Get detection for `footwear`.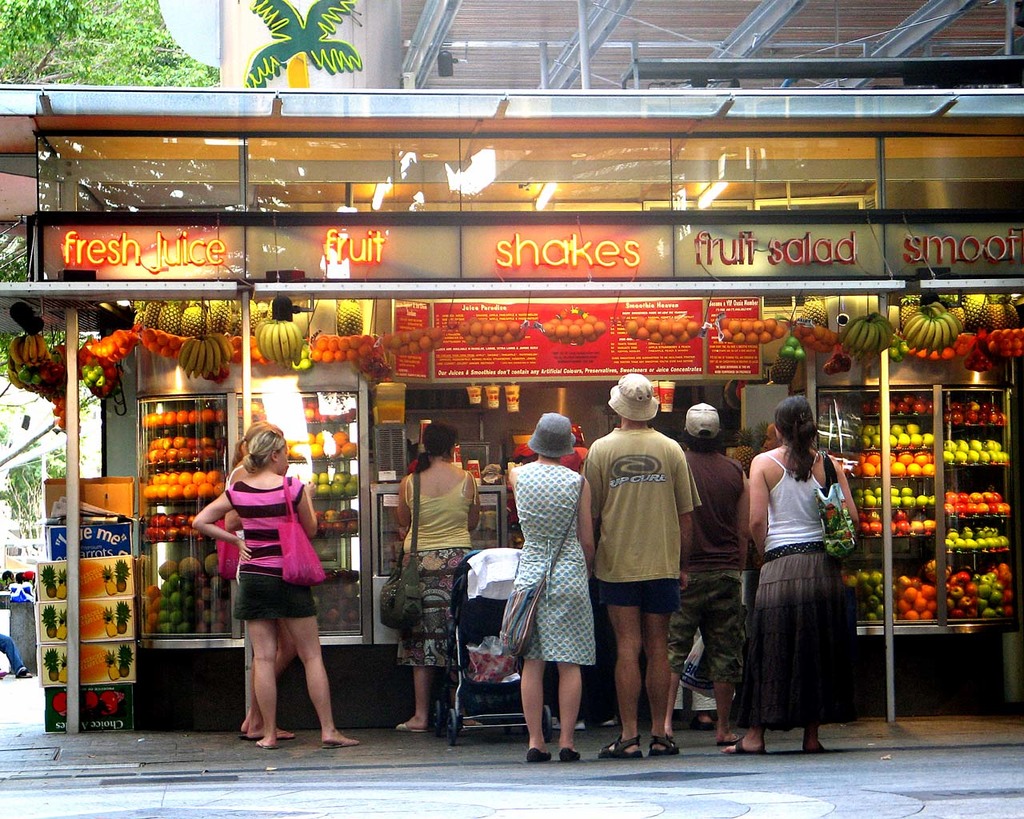
Detection: [398,717,428,733].
